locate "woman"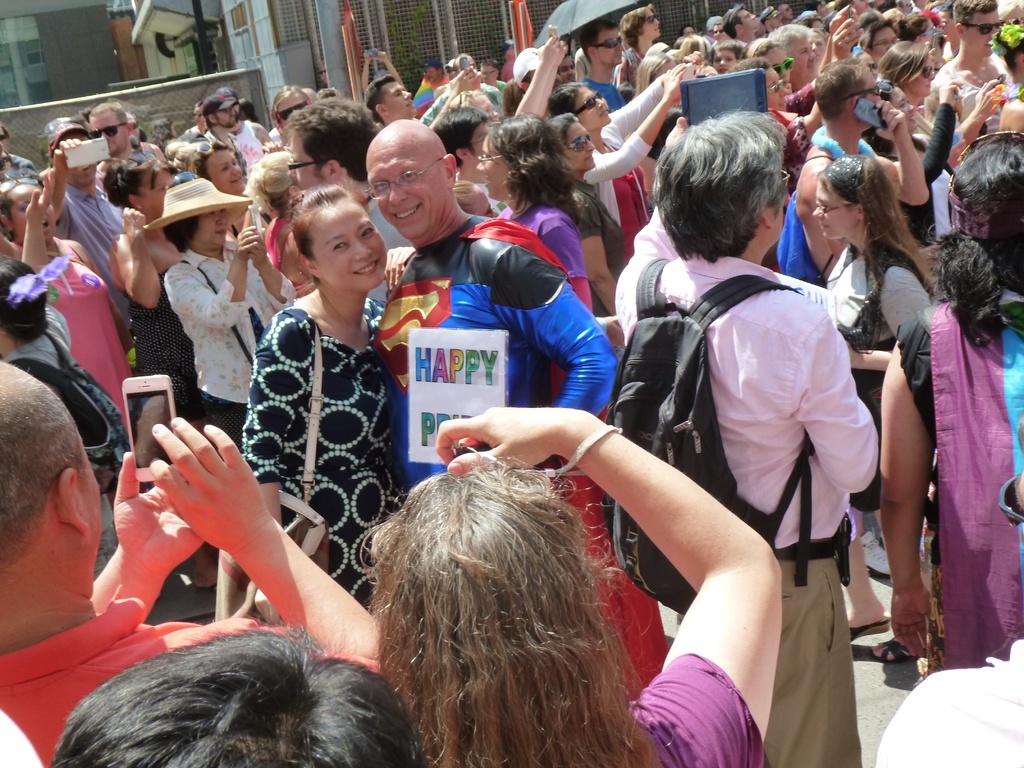
region(102, 151, 214, 593)
